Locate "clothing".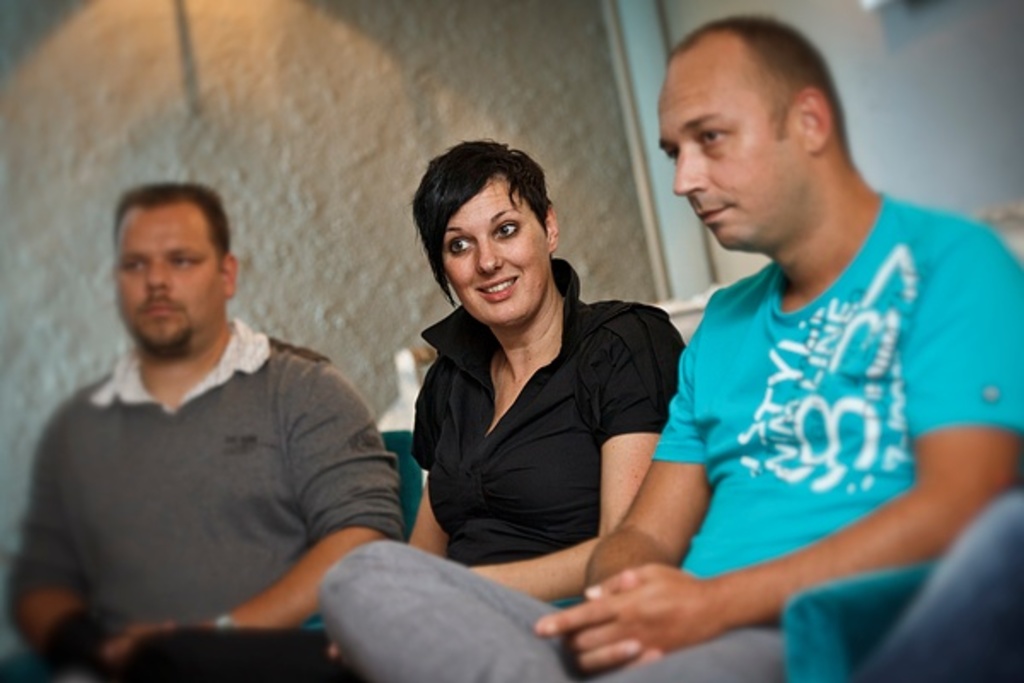
Bounding box: [133,249,688,681].
